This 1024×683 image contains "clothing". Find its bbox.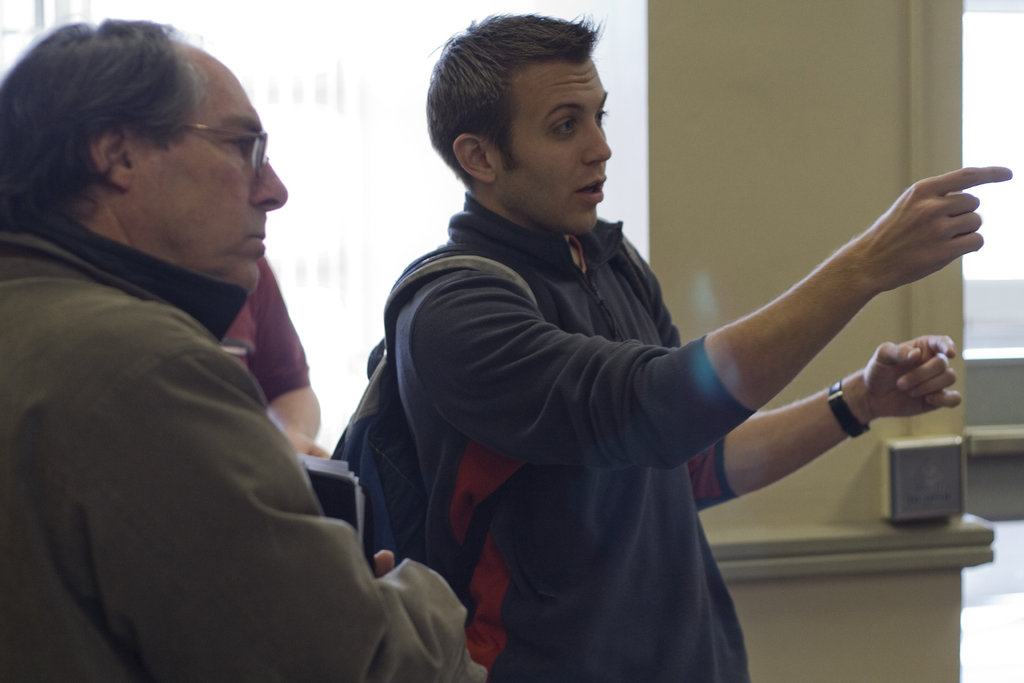
[x1=221, y1=251, x2=318, y2=411].
